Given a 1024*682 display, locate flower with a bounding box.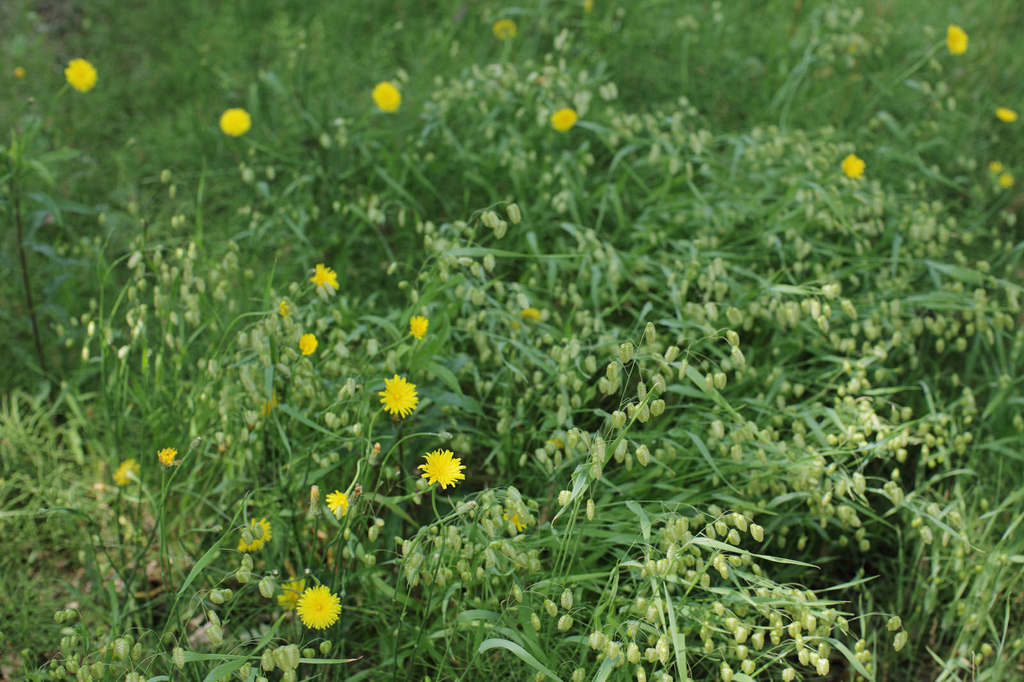
Located: bbox=(238, 517, 273, 552).
